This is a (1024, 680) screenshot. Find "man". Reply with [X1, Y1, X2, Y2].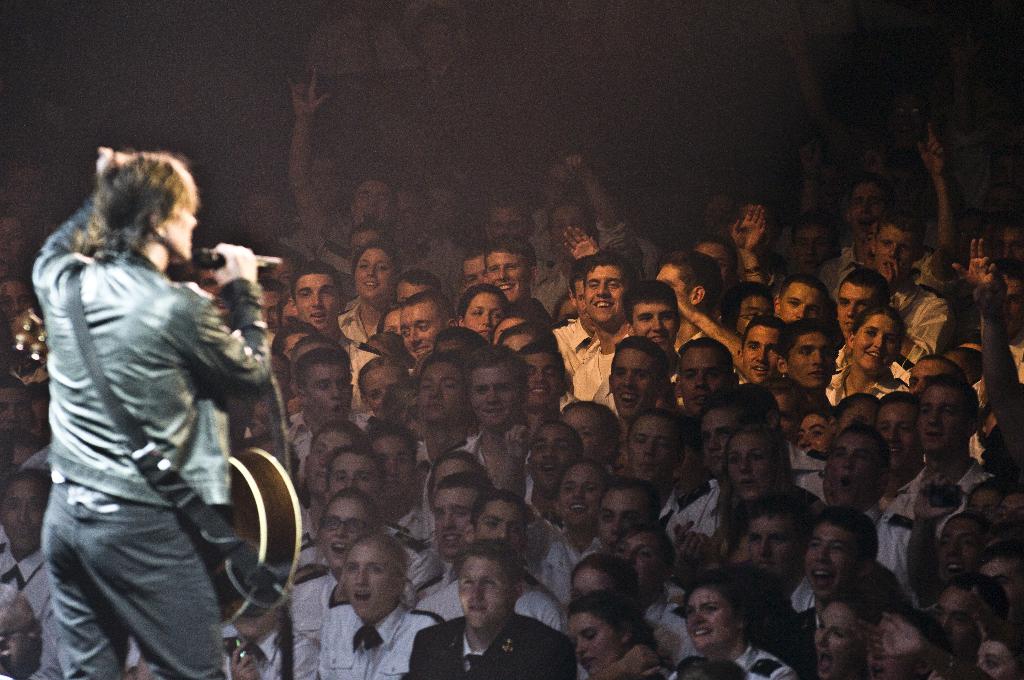
[818, 121, 952, 298].
